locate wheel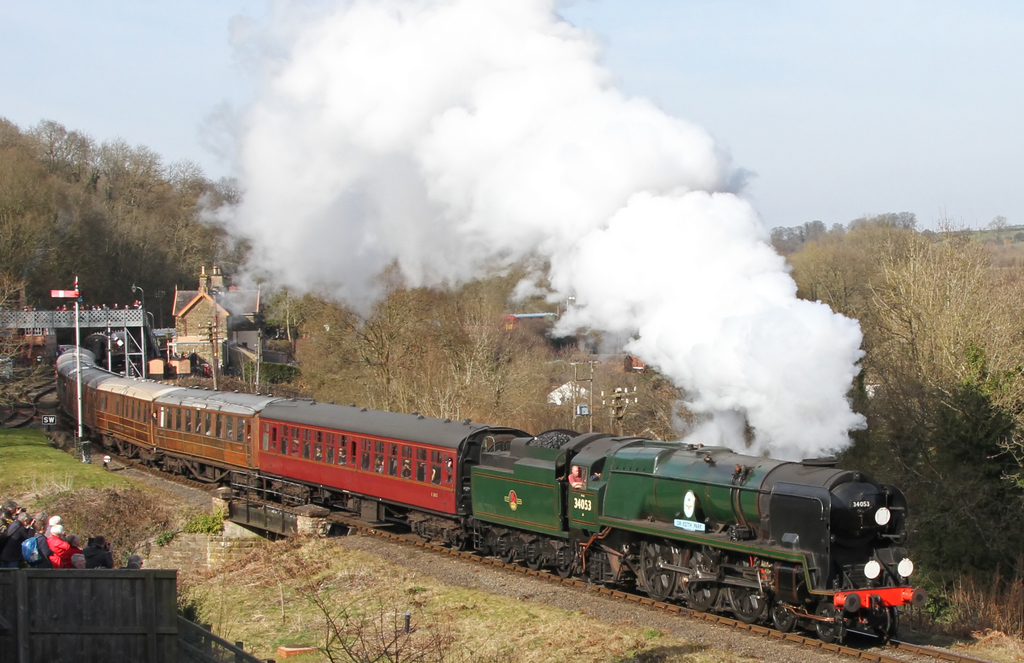
(812,606,838,645)
